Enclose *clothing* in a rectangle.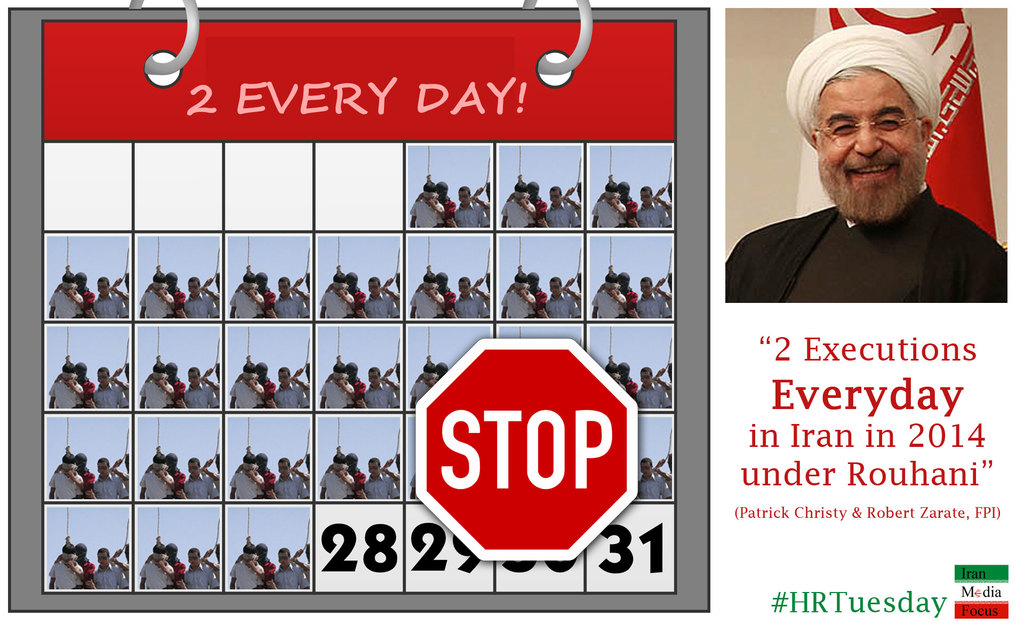
BBox(613, 194, 630, 219).
